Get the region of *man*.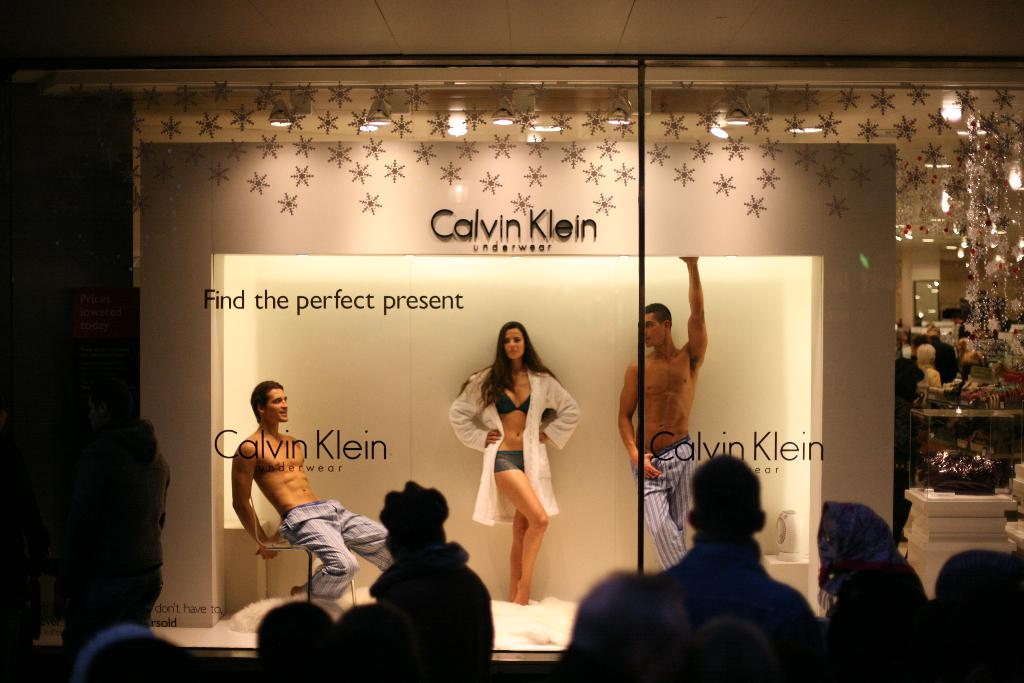
BBox(616, 251, 711, 575).
